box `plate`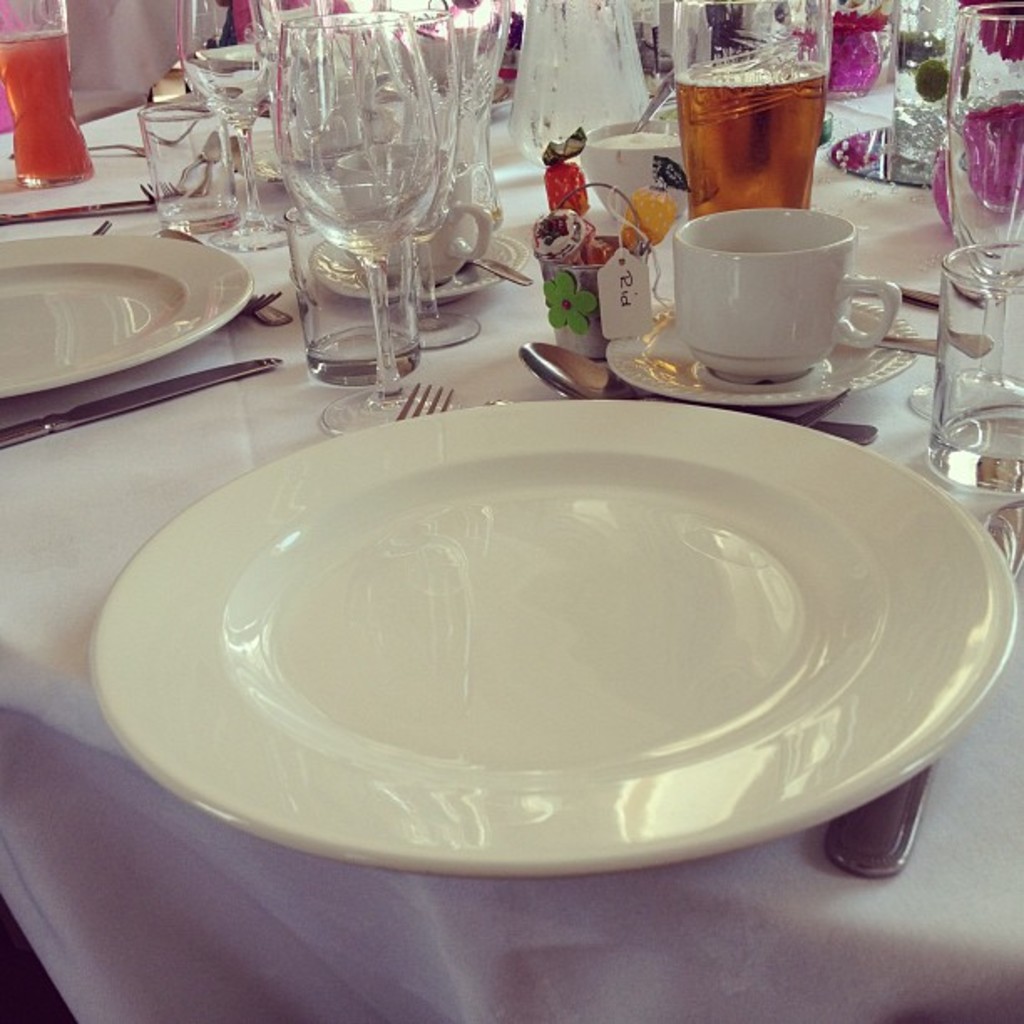
[0,231,256,400]
